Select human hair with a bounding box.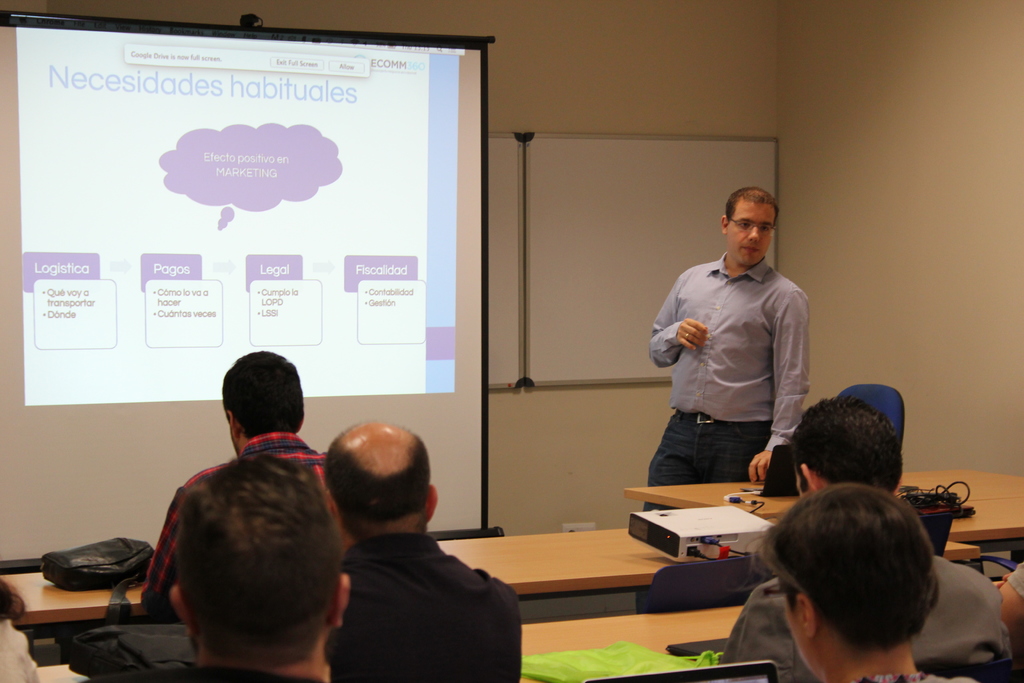
[left=173, top=450, right=341, bottom=667].
